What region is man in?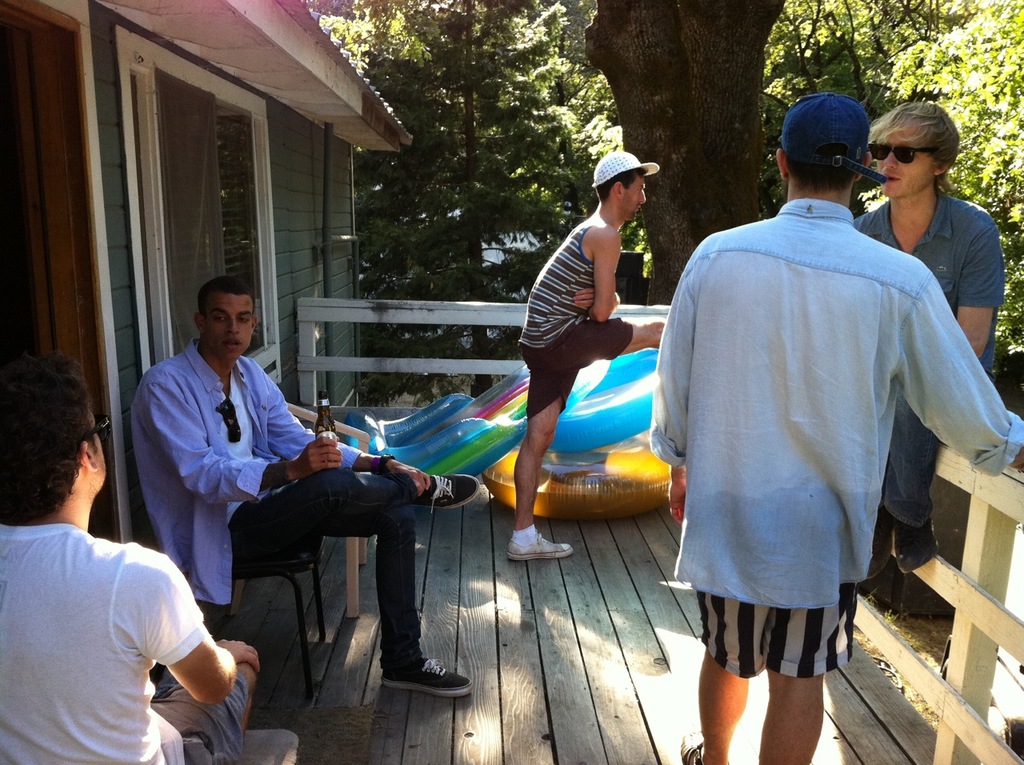
(x1=852, y1=99, x2=1003, y2=583).
